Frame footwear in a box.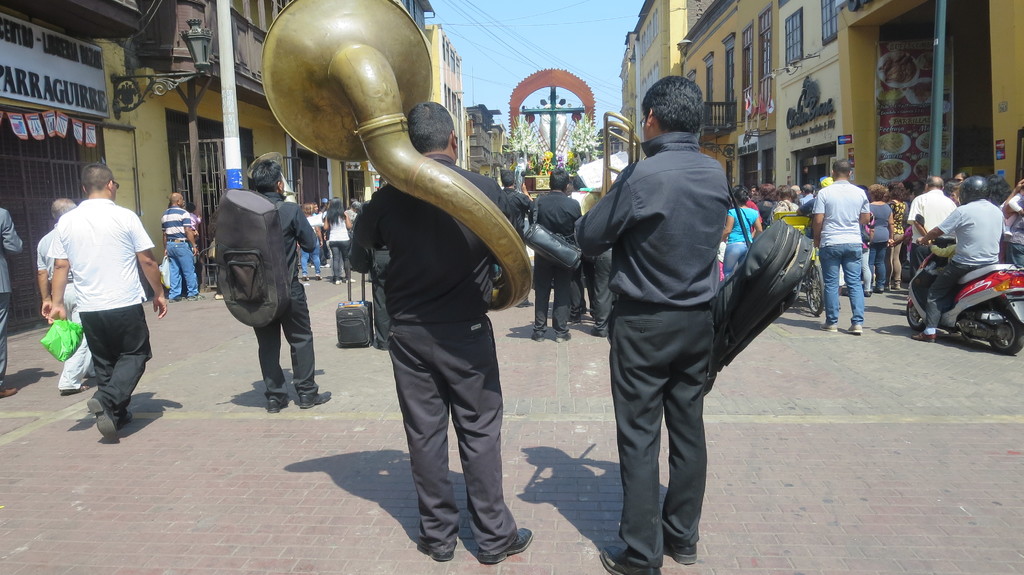
[x1=555, y1=331, x2=573, y2=343].
